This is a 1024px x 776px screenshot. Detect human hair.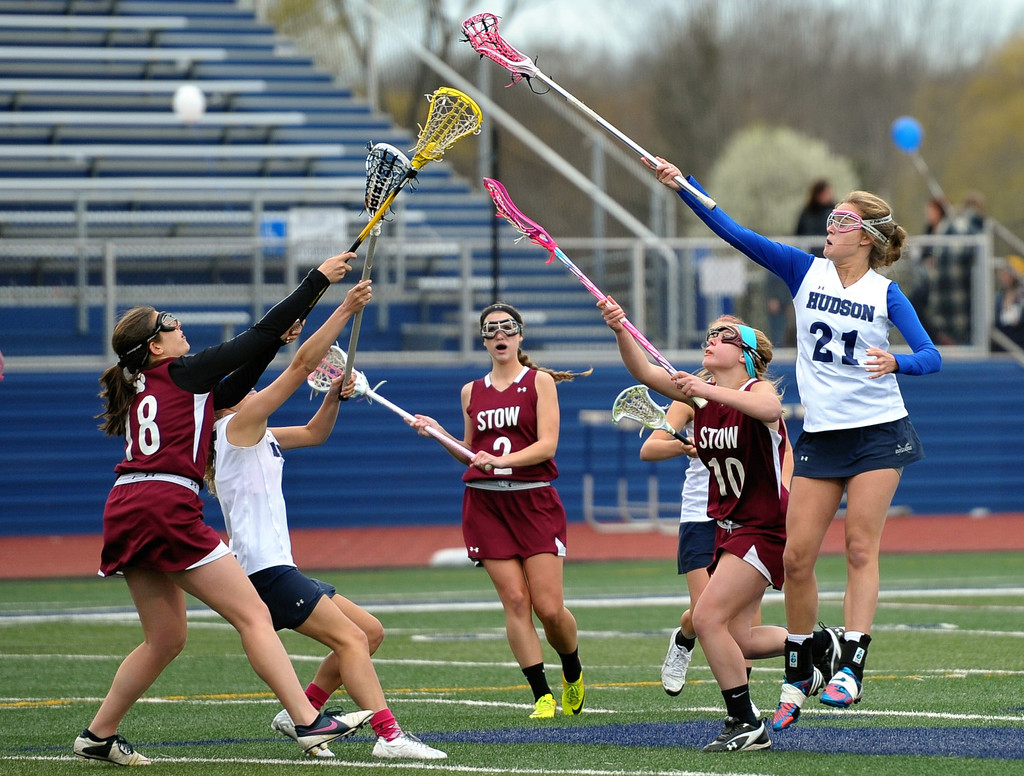
crop(202, 405, 228, 497).
